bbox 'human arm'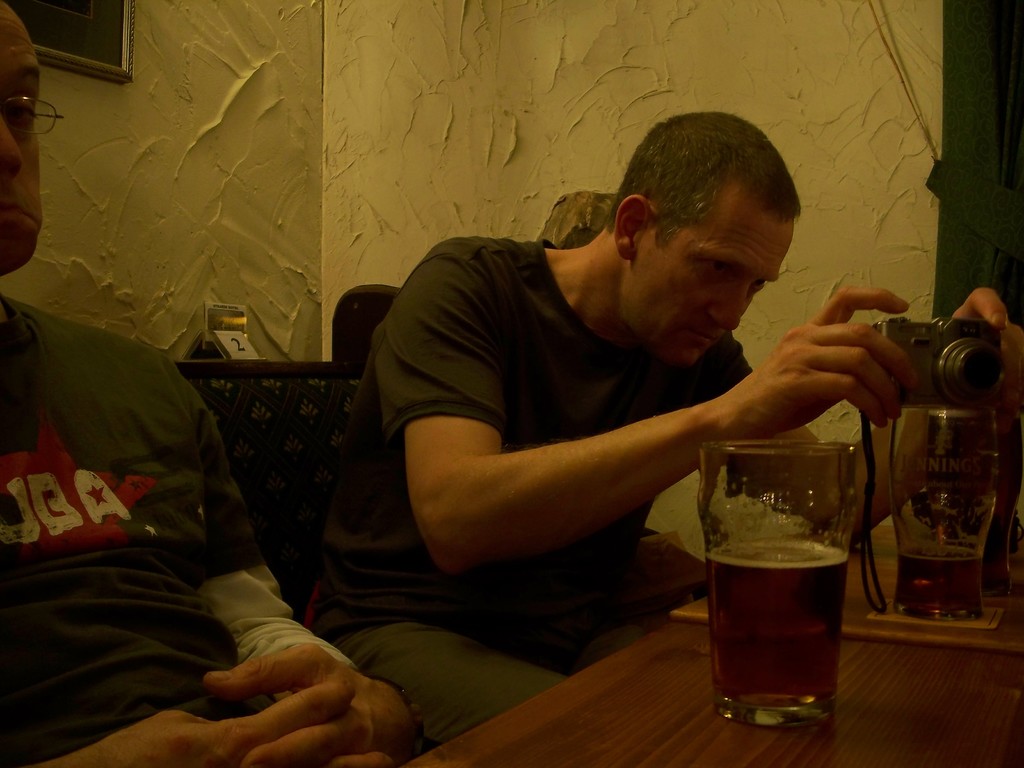
x1=360, y1=317, x2=788, y2=596
